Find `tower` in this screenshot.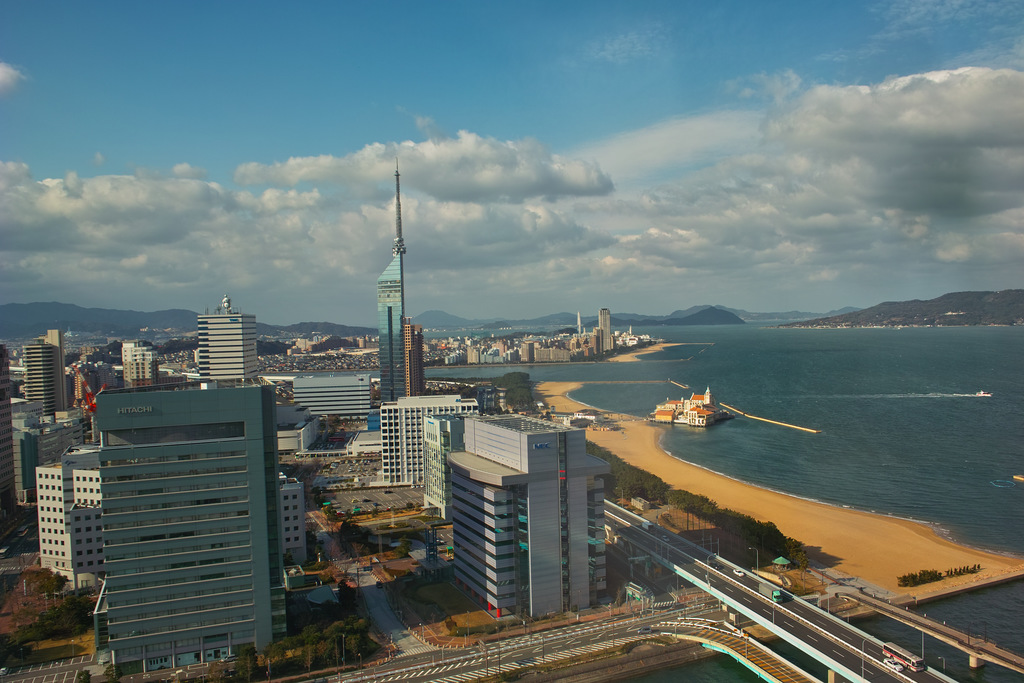
The bounding box for `tower` is (376,158,424,403).
